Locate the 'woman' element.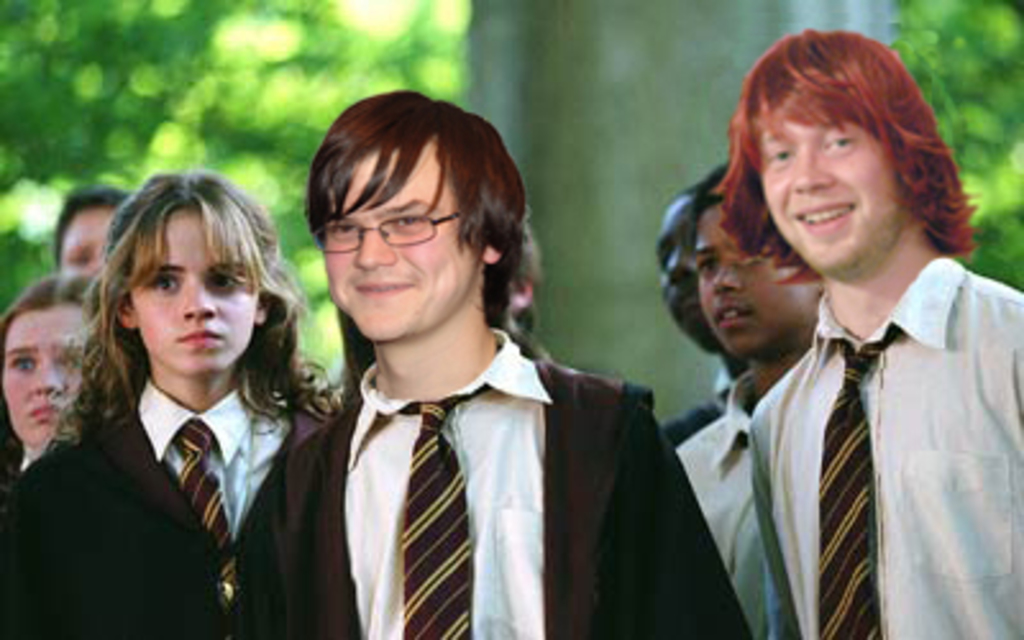
Element bbox: [0, 169, 335, 635].
